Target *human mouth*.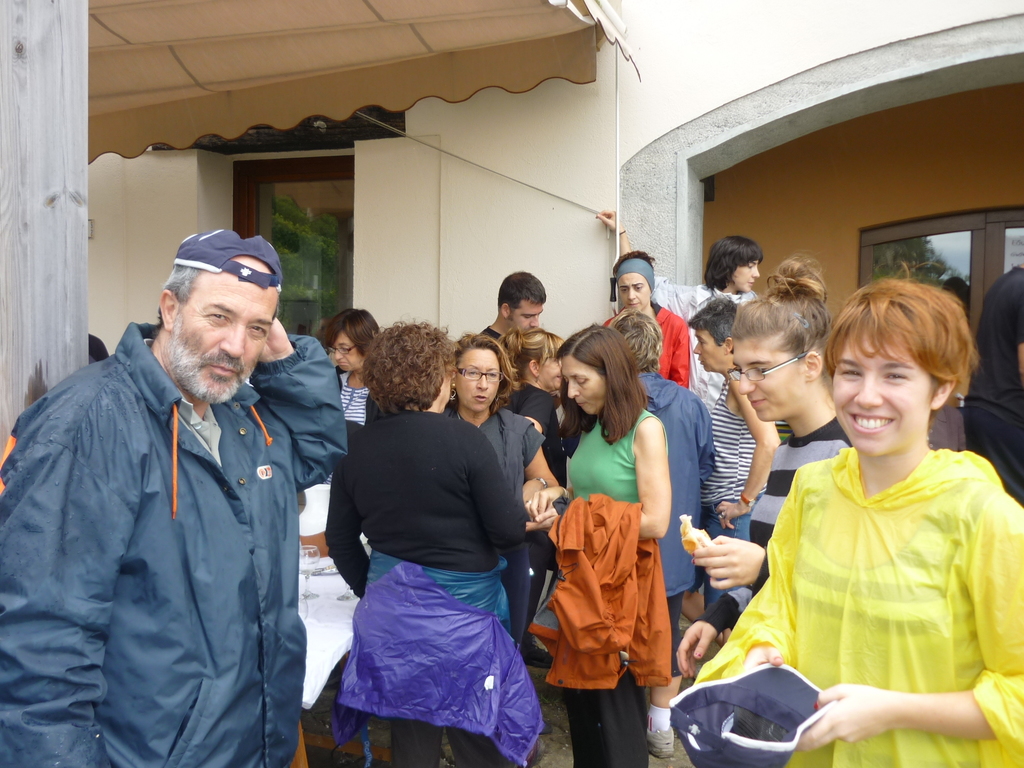
Target region: {"left": 554, "top": 372, "right": 563, "bottom": 383}.
